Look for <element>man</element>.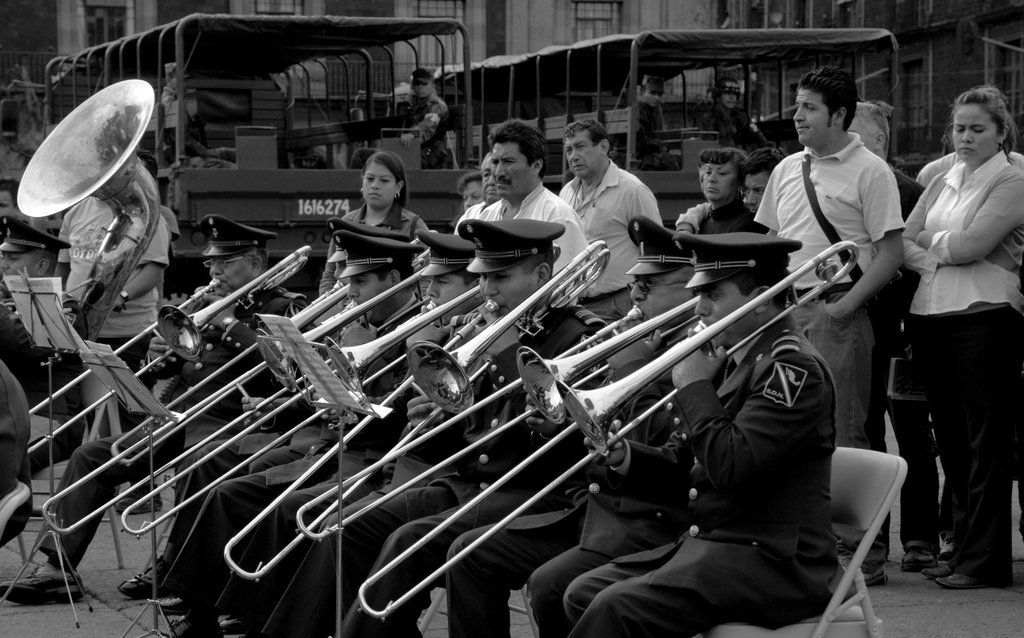
Found: Rect(551, 118, 666, 334).
